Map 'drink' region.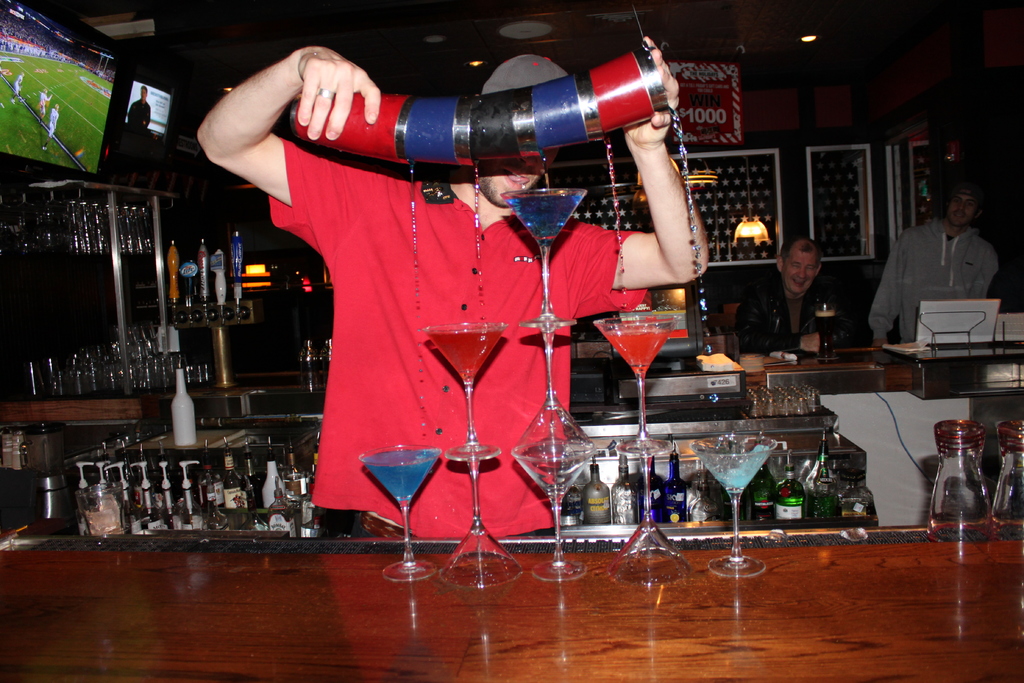
Mapped to 584/463/610/527.
